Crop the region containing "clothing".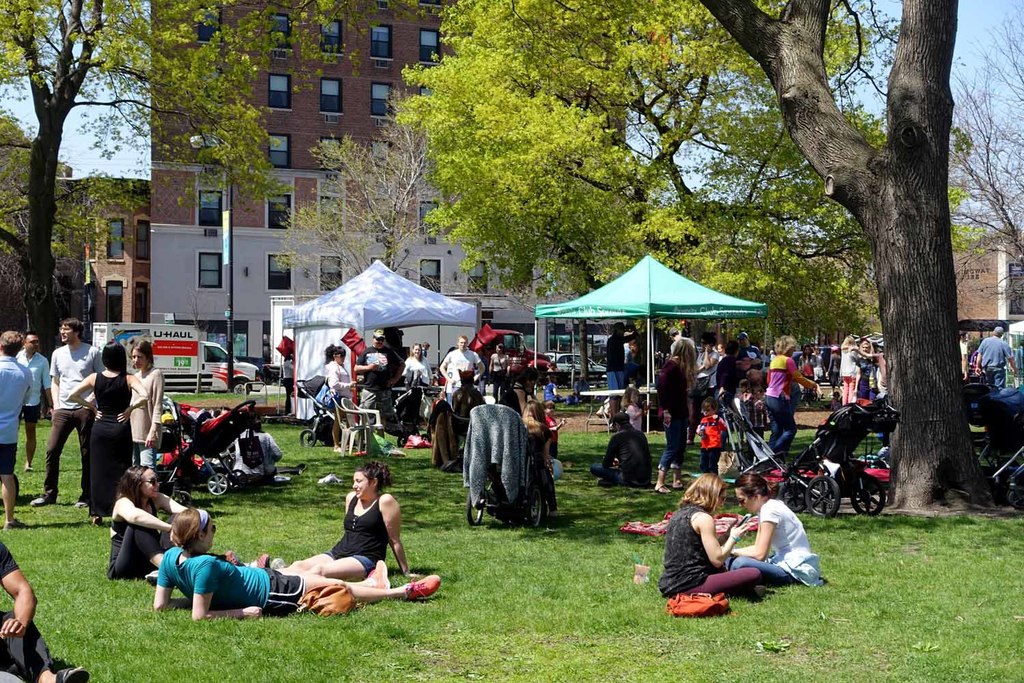
Crop region: 0,354,33,473.
